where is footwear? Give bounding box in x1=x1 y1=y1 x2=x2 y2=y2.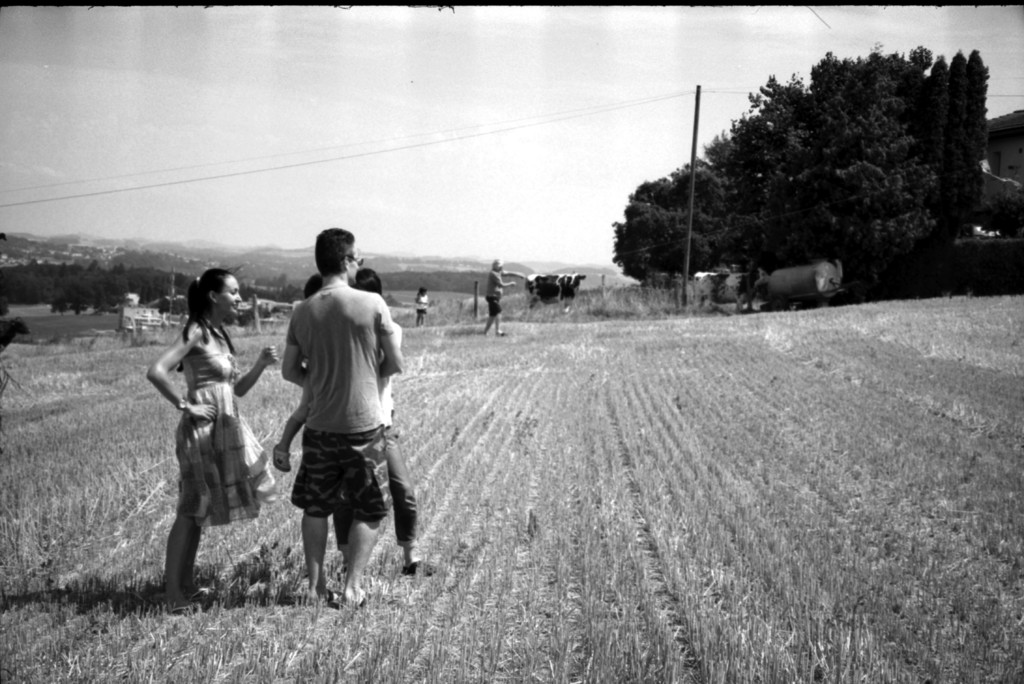
x1=167 y1=596 x2=197 y2=621.
